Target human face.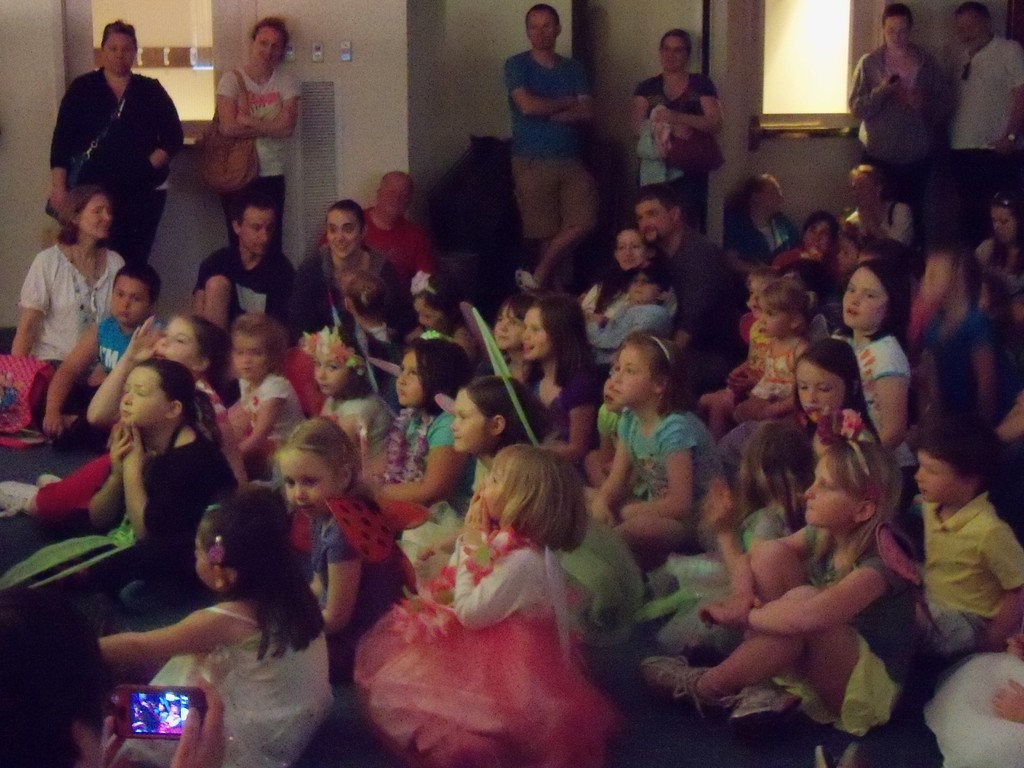
Target region: (left=762, top=304, right=788, bottom=333).
